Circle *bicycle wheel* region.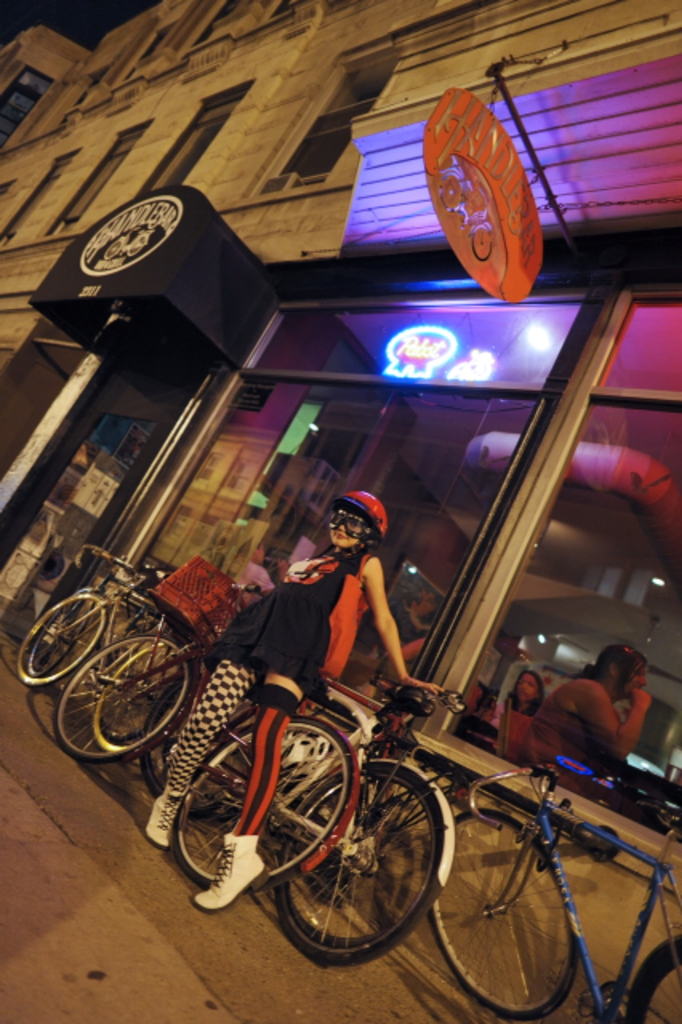
Region: (x1=56, y1=629, x2=194, y2=758).
